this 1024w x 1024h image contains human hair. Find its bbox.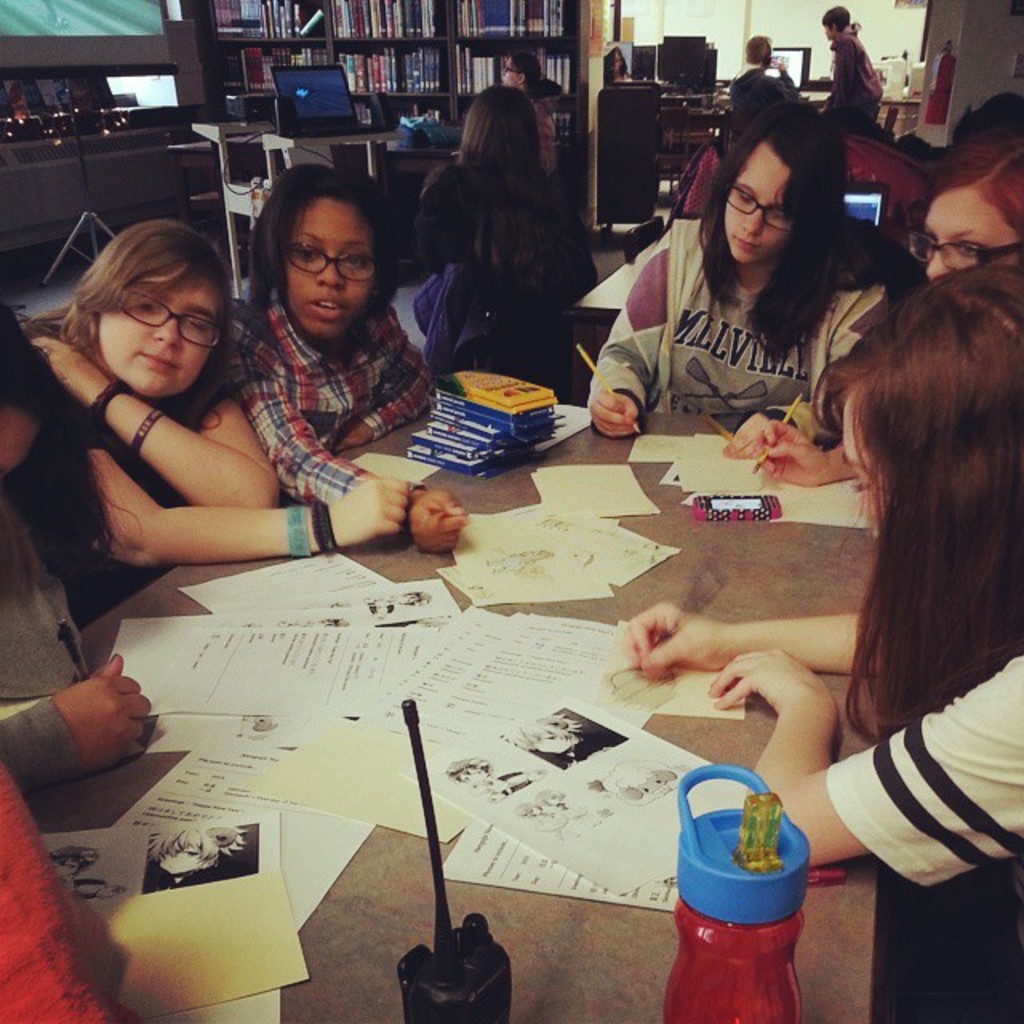
<bbox>800, 243, 1022, 758</bbox>.
